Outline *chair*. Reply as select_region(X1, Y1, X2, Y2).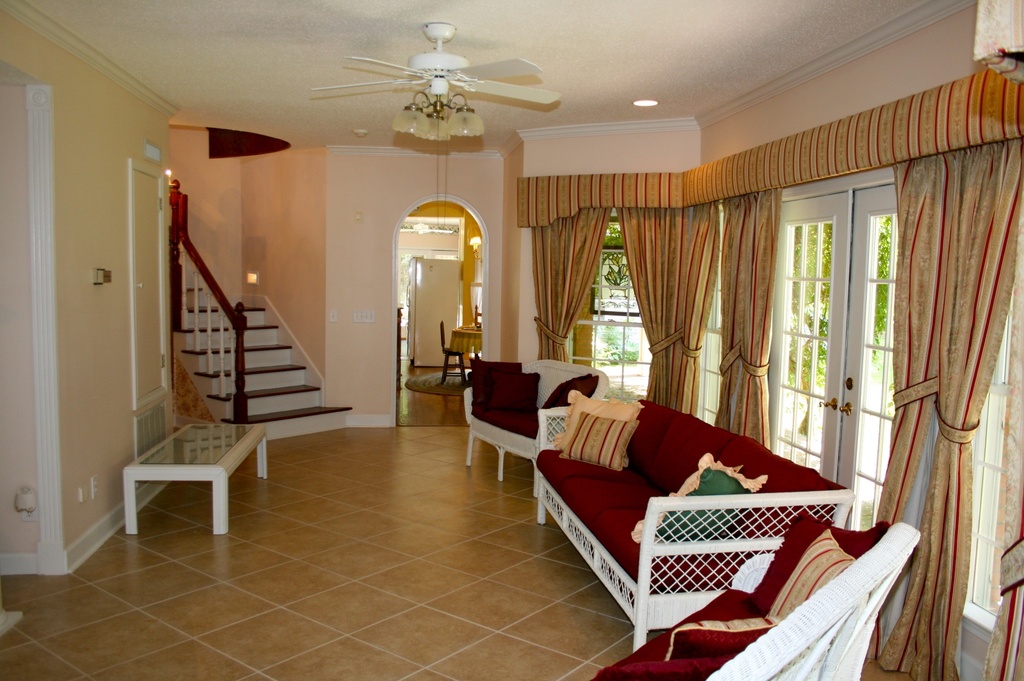
select_region(465, 357, 610, 499).
